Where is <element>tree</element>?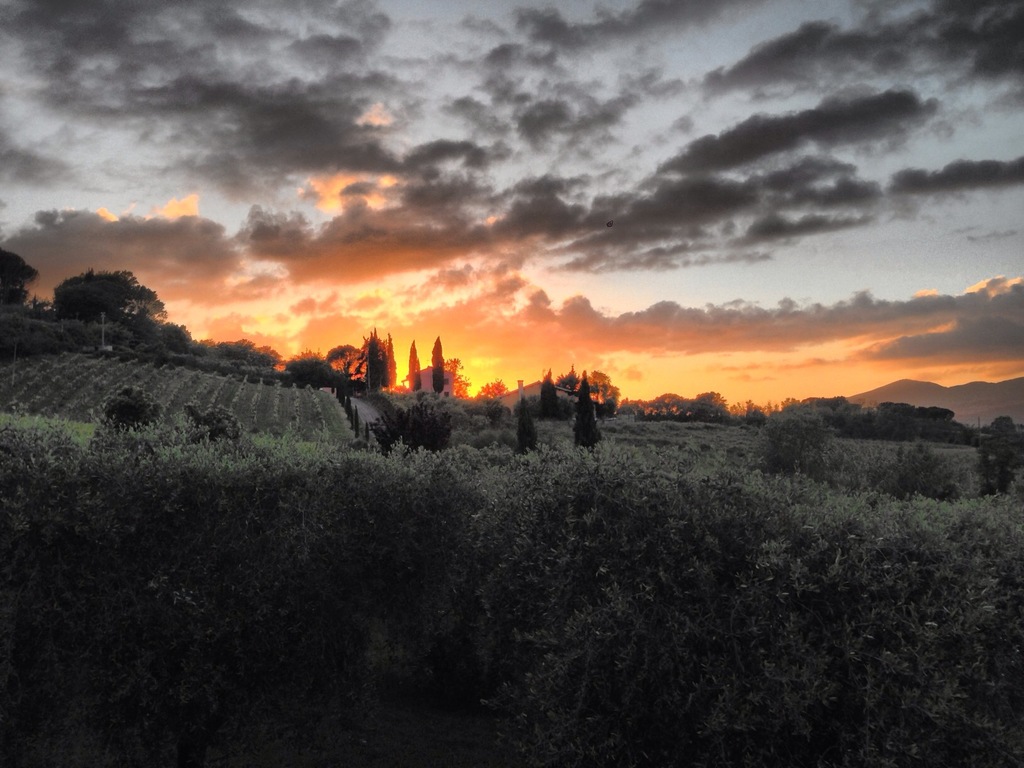
[404,402,447,450].
